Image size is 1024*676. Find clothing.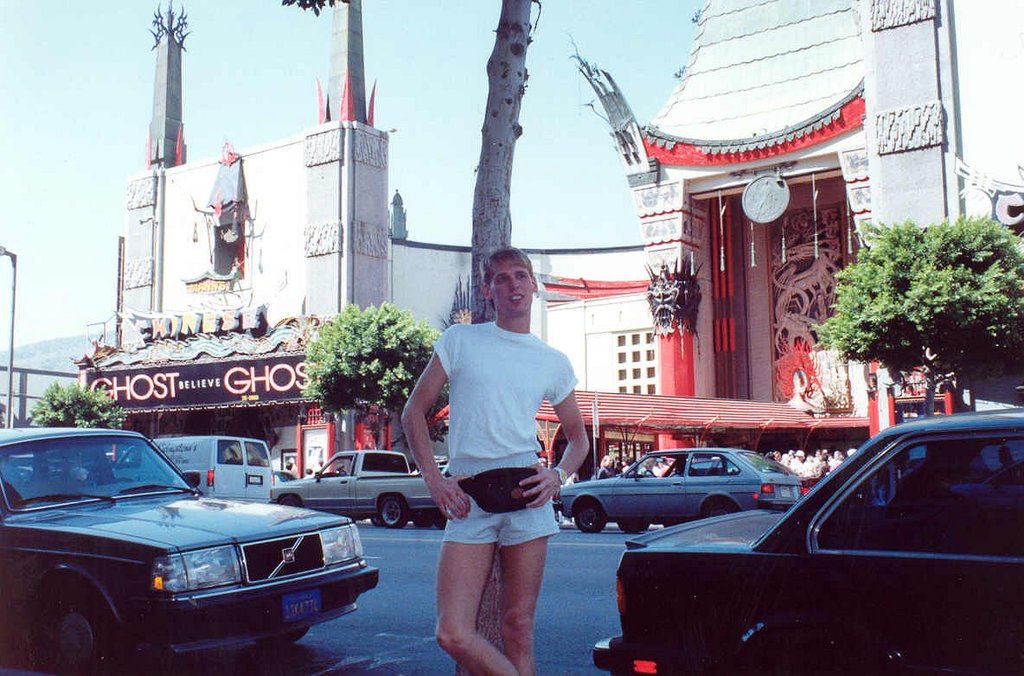
region(440, 320, 577, 545).
